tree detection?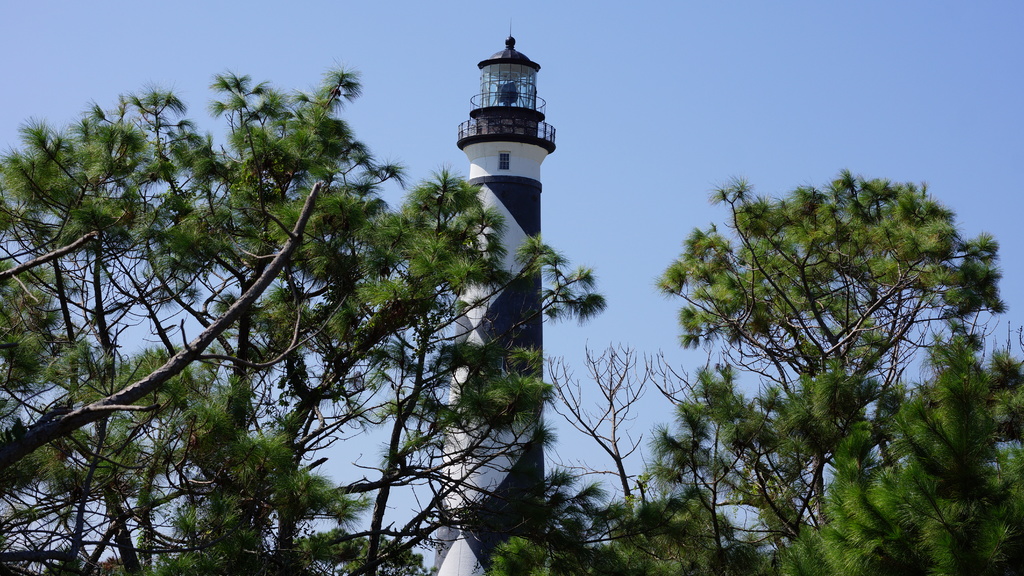
488,490,676,575
